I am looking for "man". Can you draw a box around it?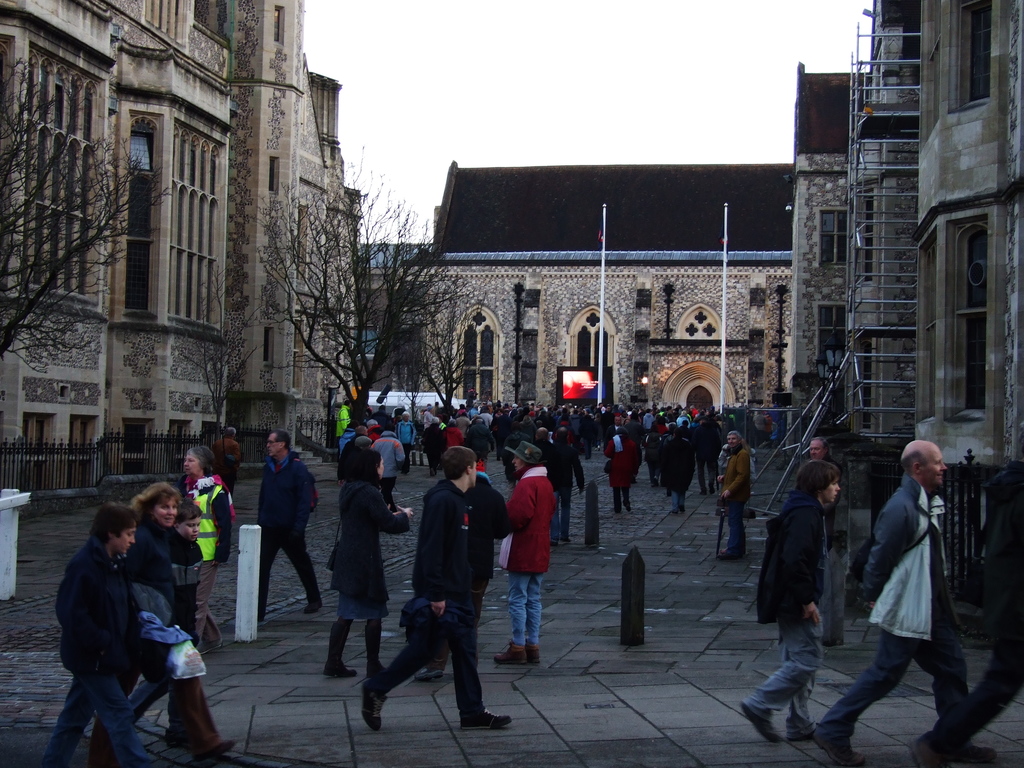
Sure, the bounding box is x1=811, y1=436, x2=1002, y2=767.
